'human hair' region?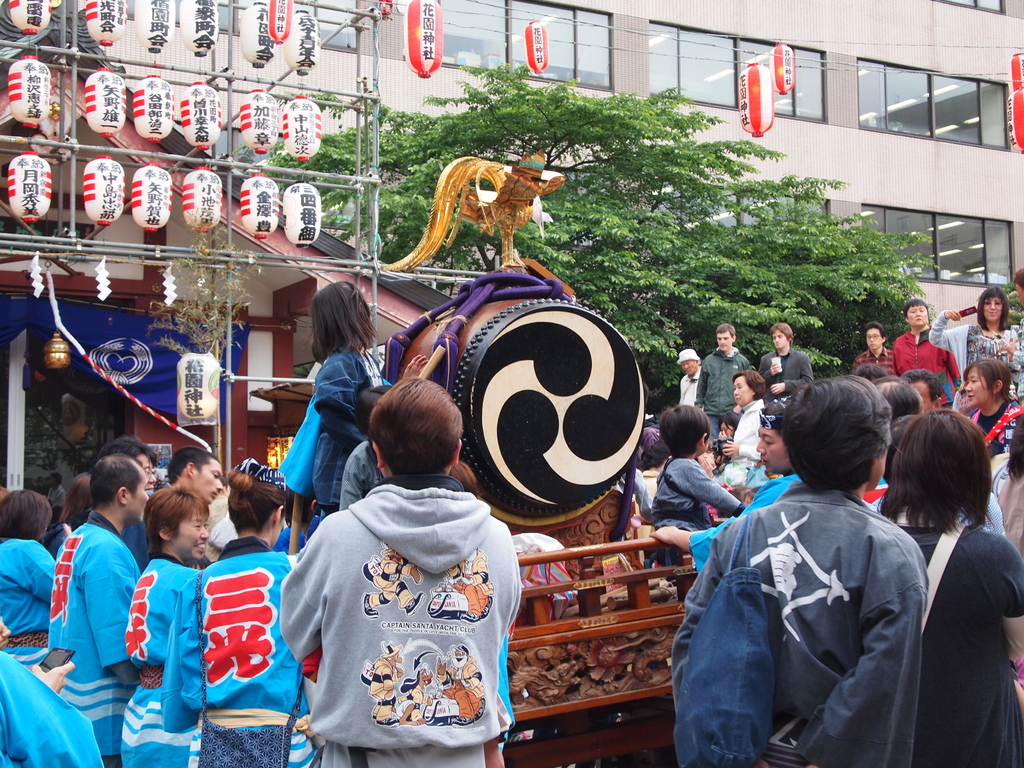
[left=895, top=369, right=943, bottom=404]
